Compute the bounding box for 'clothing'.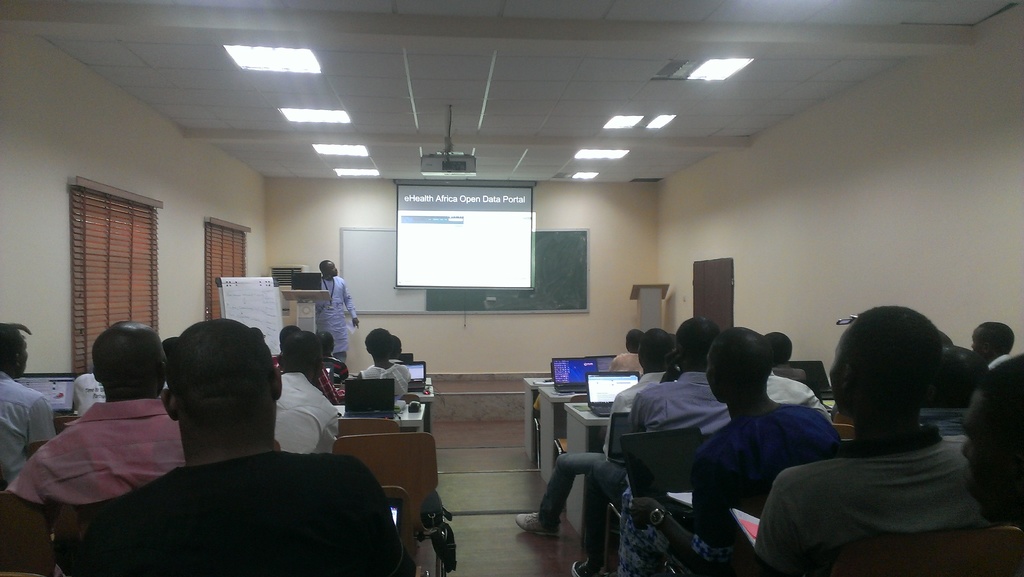
detection(764, 384, 993, 574).
